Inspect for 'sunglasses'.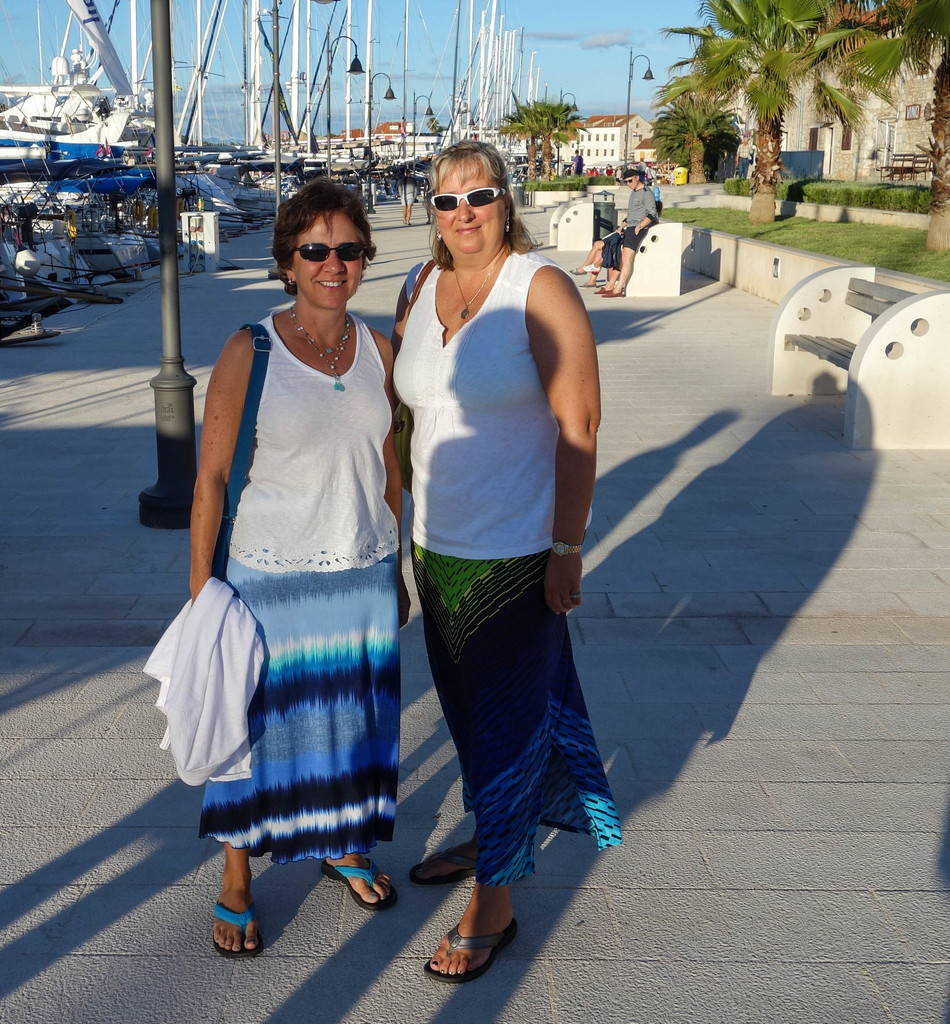
Inspection: [289,229,371,271].
